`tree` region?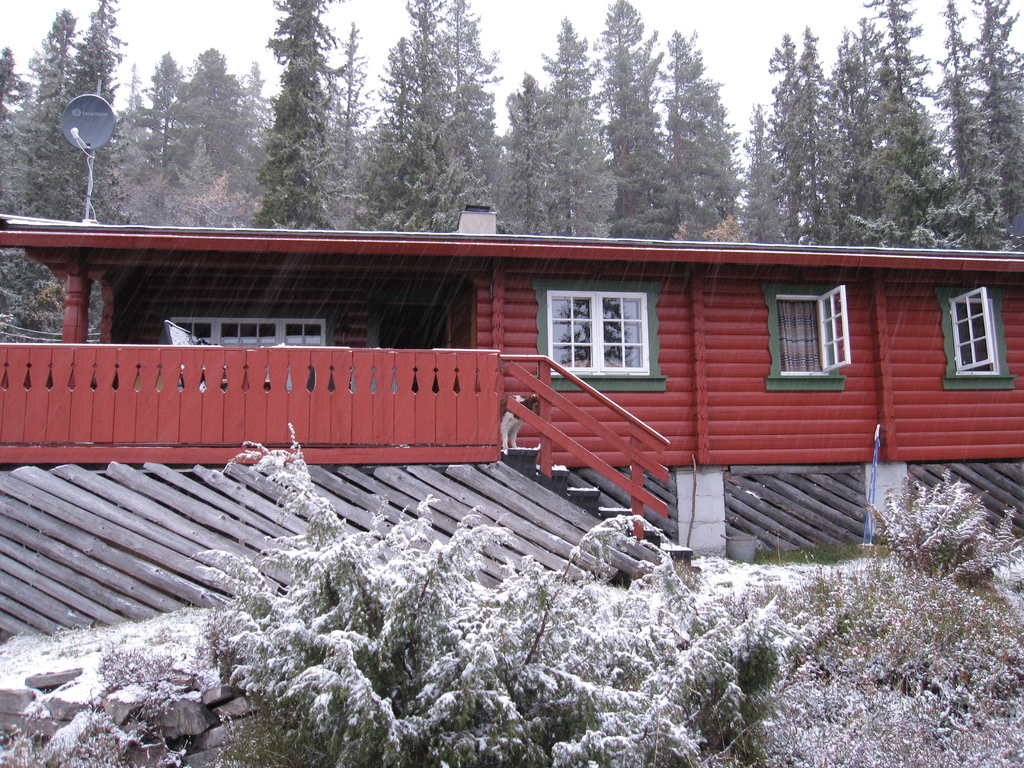
(left=196, top=424, right=779, bottom=767)
